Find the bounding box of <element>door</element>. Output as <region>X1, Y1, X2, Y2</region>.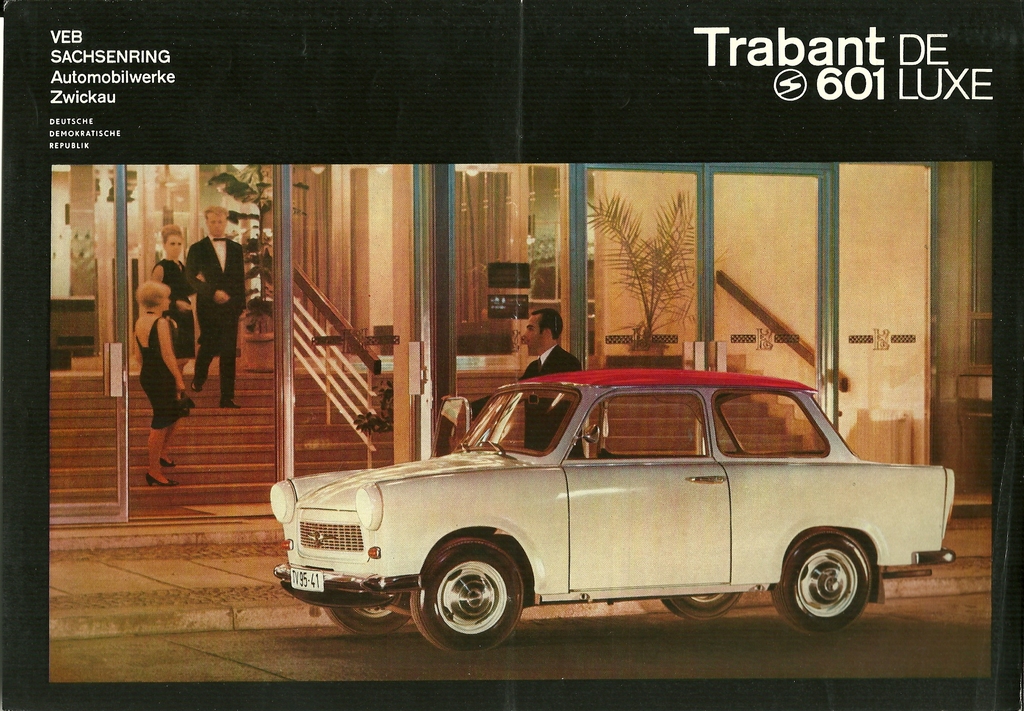
<region>700, 157, 841, 422</region>.
